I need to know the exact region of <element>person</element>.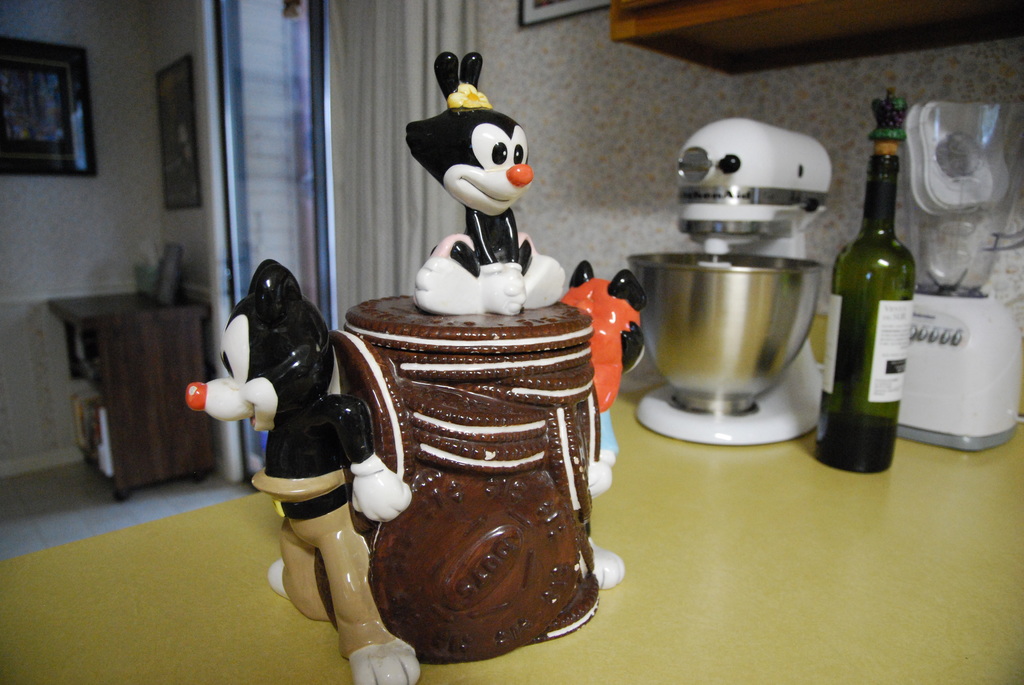
Region: locate(562, 265, 649, 588).
